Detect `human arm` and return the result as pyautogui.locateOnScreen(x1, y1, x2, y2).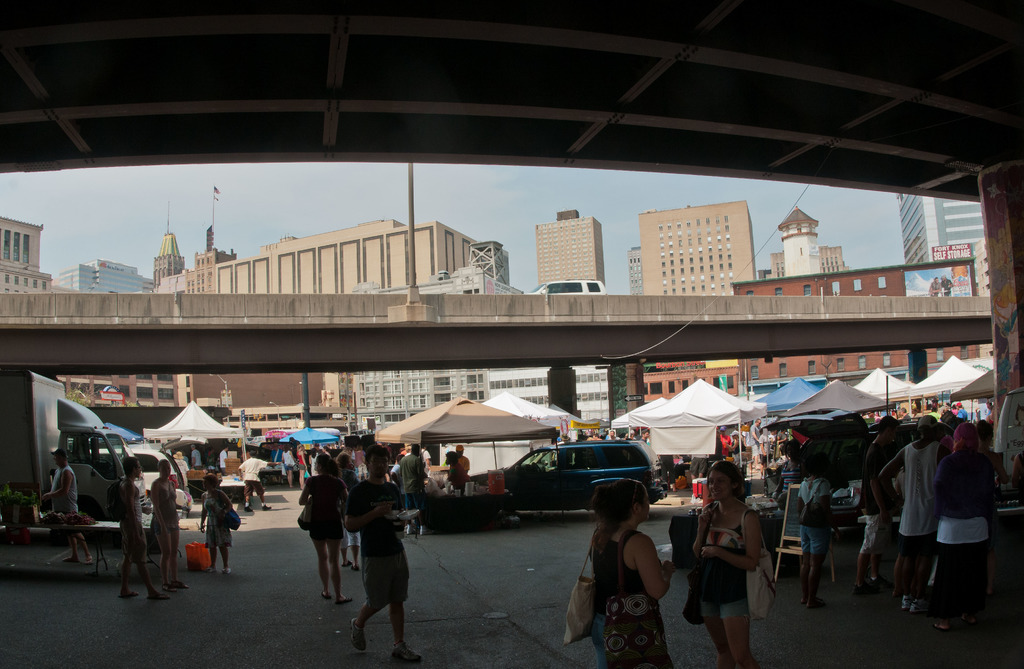
pyautogui.locateOnScreen(301, 449, 313, 469).
